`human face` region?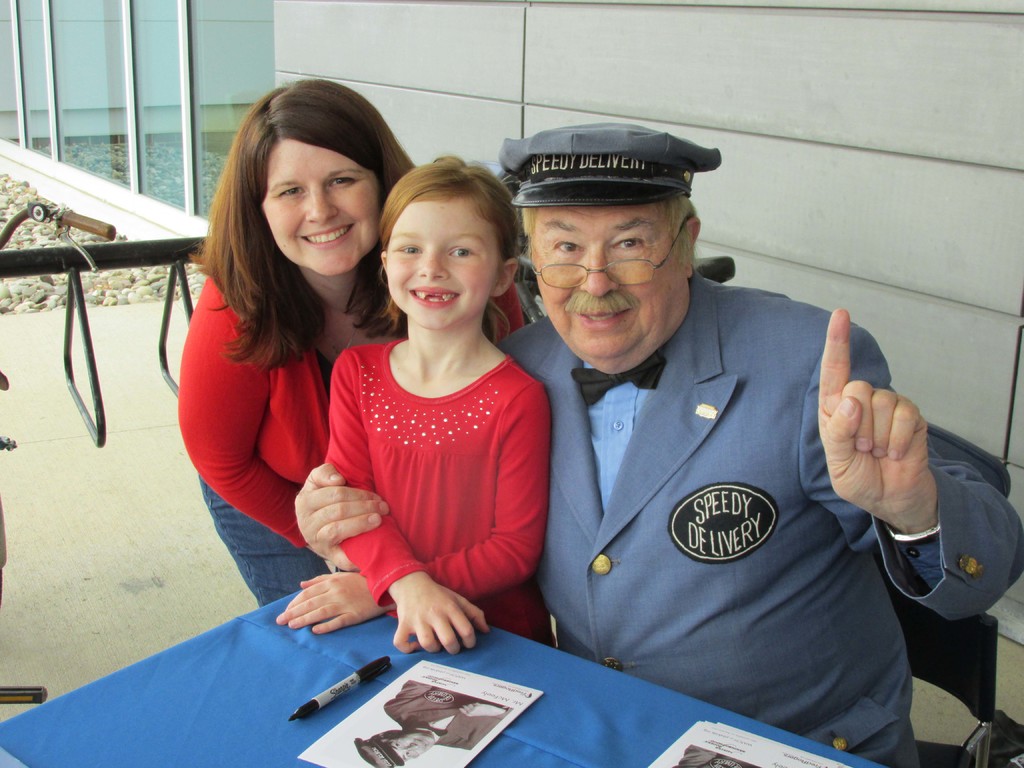
bbox(262, 140, 378, 276)
